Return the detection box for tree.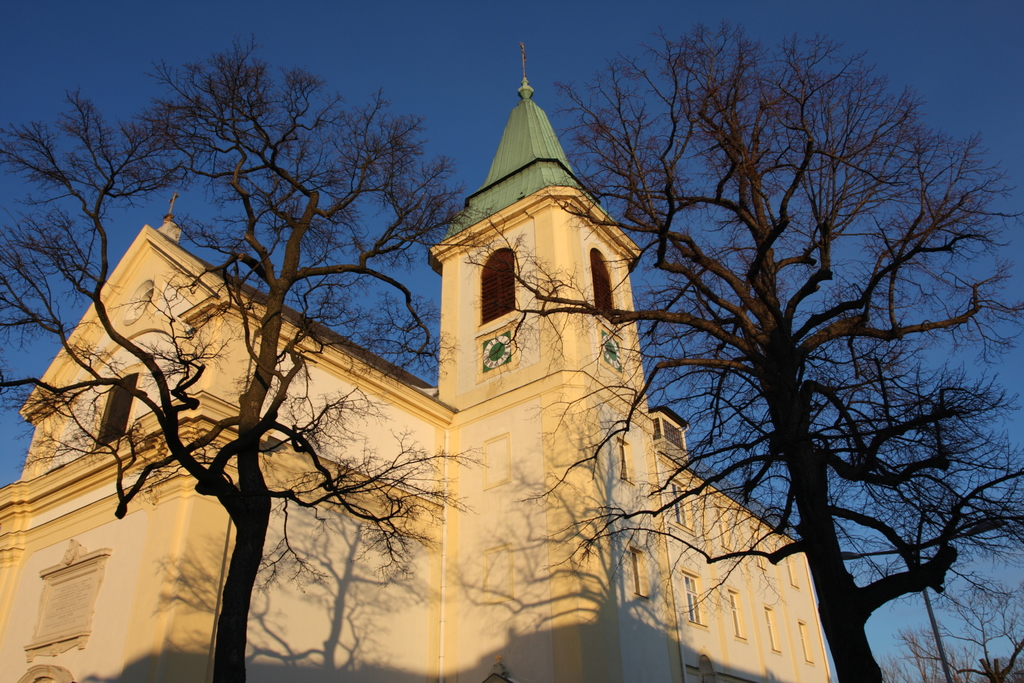
(left=371, top=2, right=996, bottom=682).
